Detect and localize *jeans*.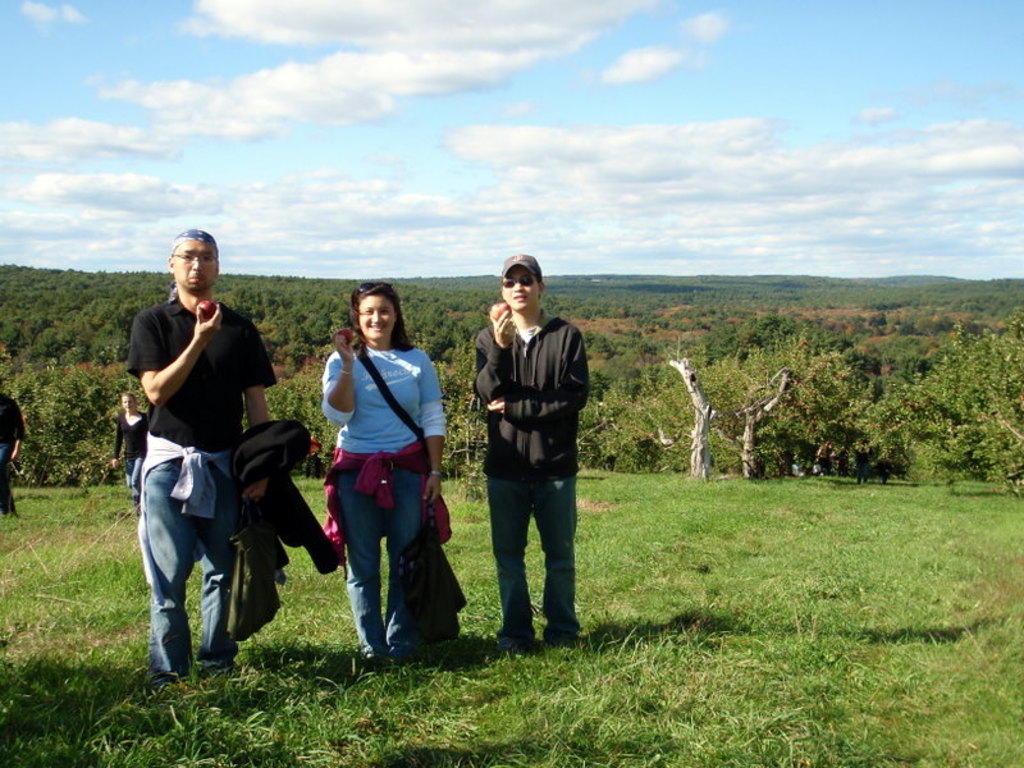
Localized at crop(486, 475, 584, 641).
